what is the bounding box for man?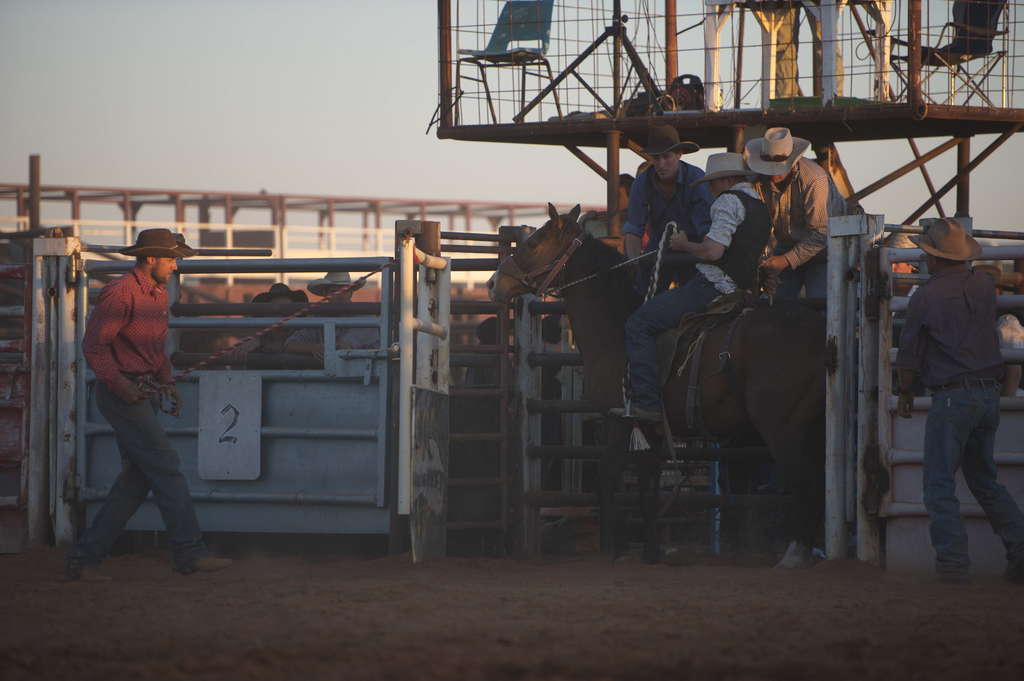
crop(282, 272, 380, 369).
